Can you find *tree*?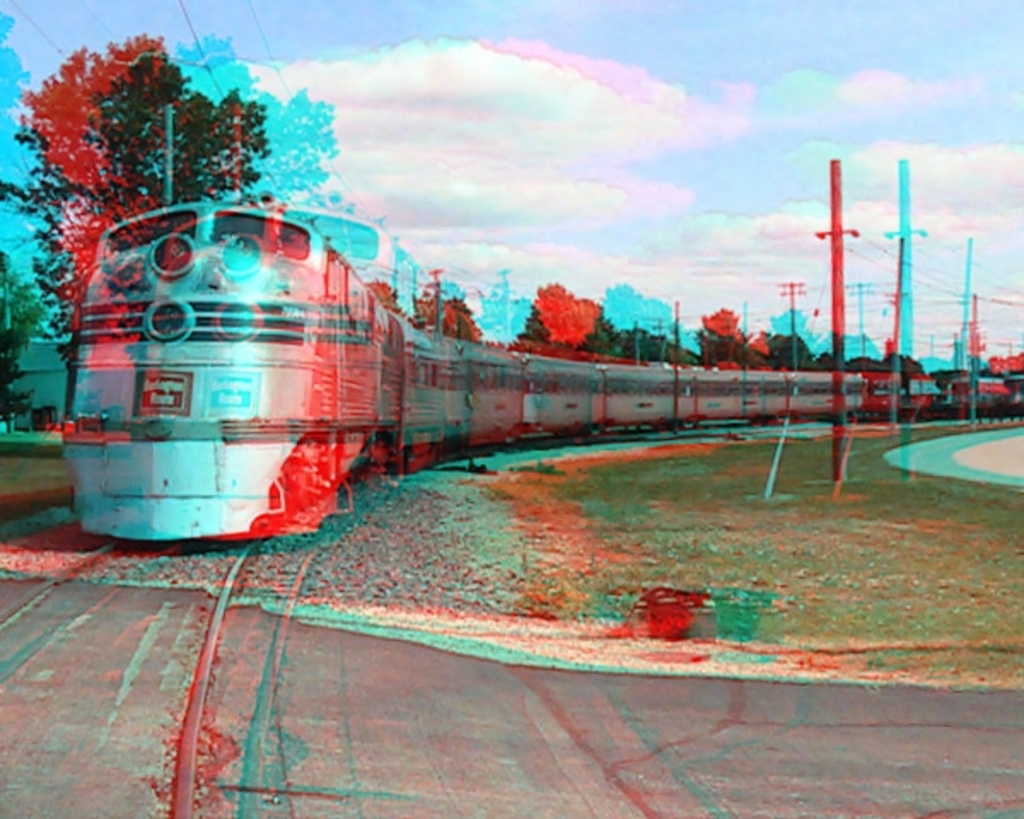
Yes, bounding box: x1=14 y1=39 x2=364 y2=302.
